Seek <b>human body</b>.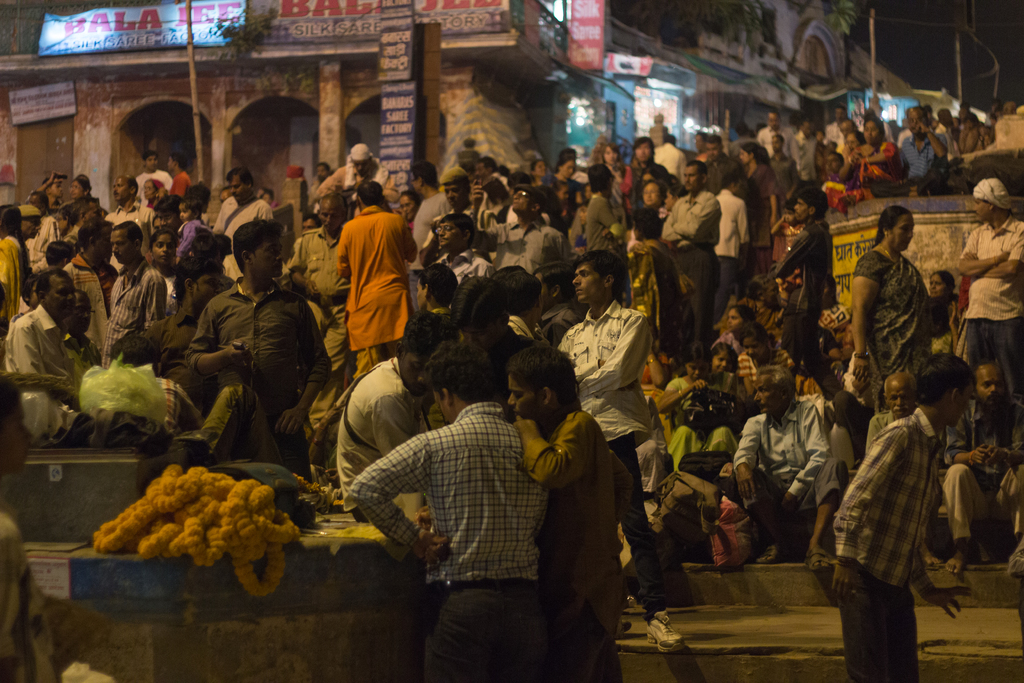
crop(140, 223, 179, 311).
